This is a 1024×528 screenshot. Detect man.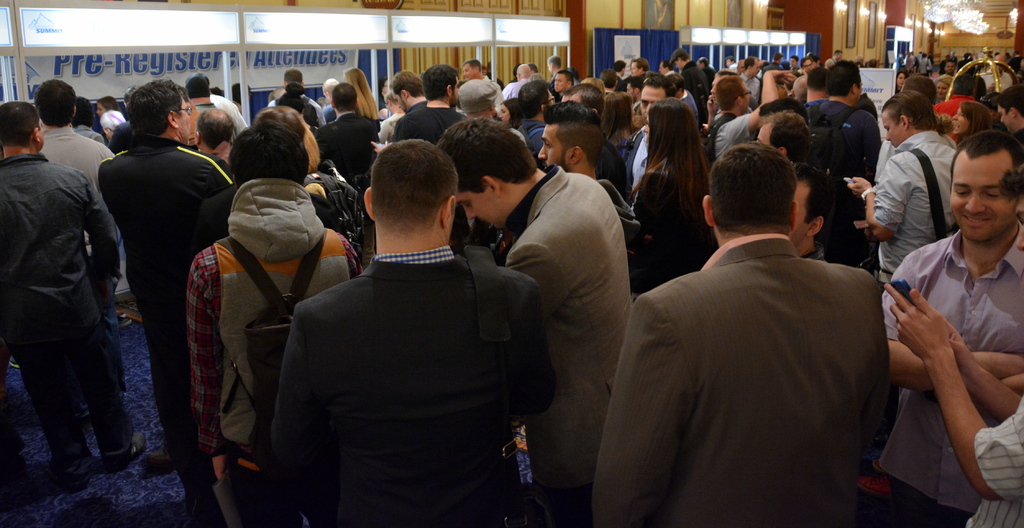
311/79/380/182.
